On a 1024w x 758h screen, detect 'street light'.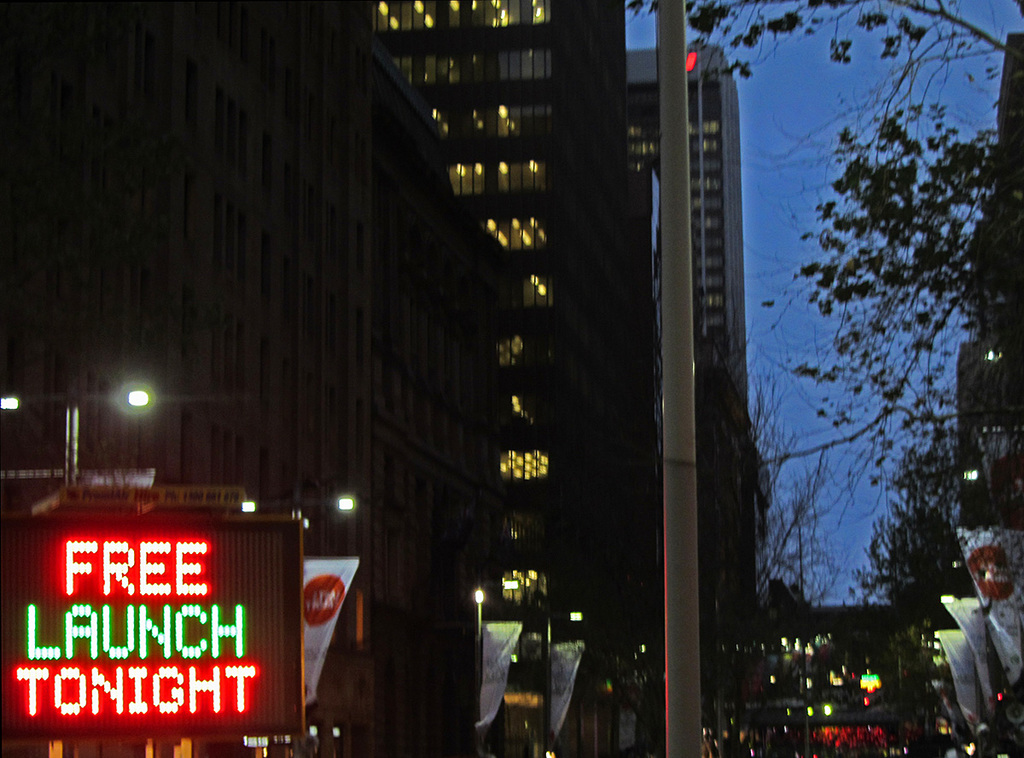
locate(255, 490, 356, 519).
